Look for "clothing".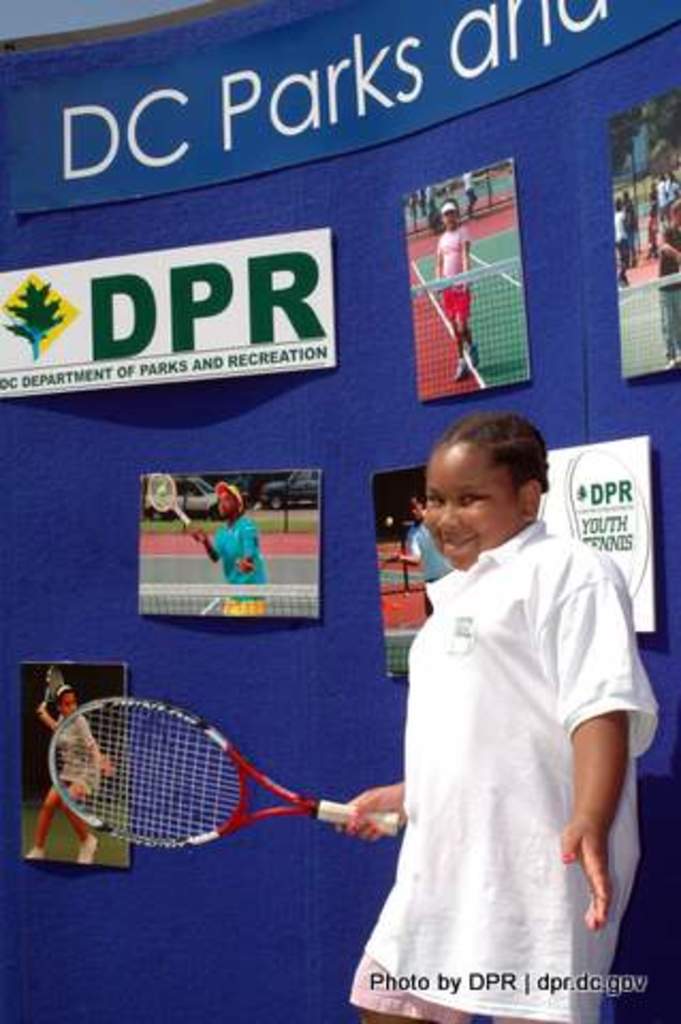
Found: Rect(213, 514, 269, 623).
